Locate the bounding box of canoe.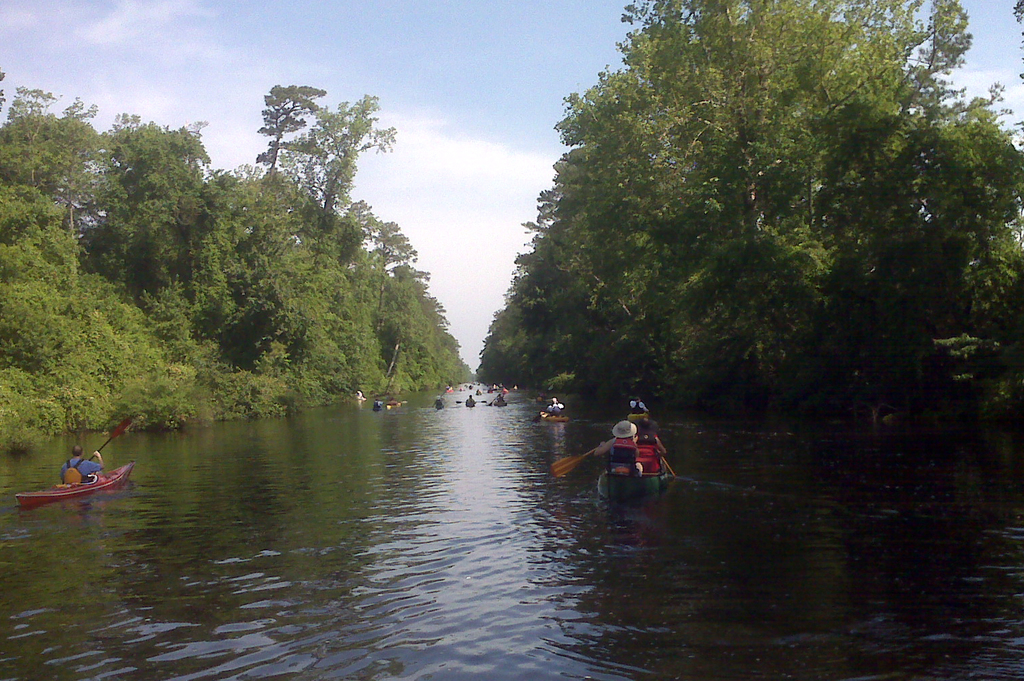
Bounding box: <box>596,449,664,508</box>.
